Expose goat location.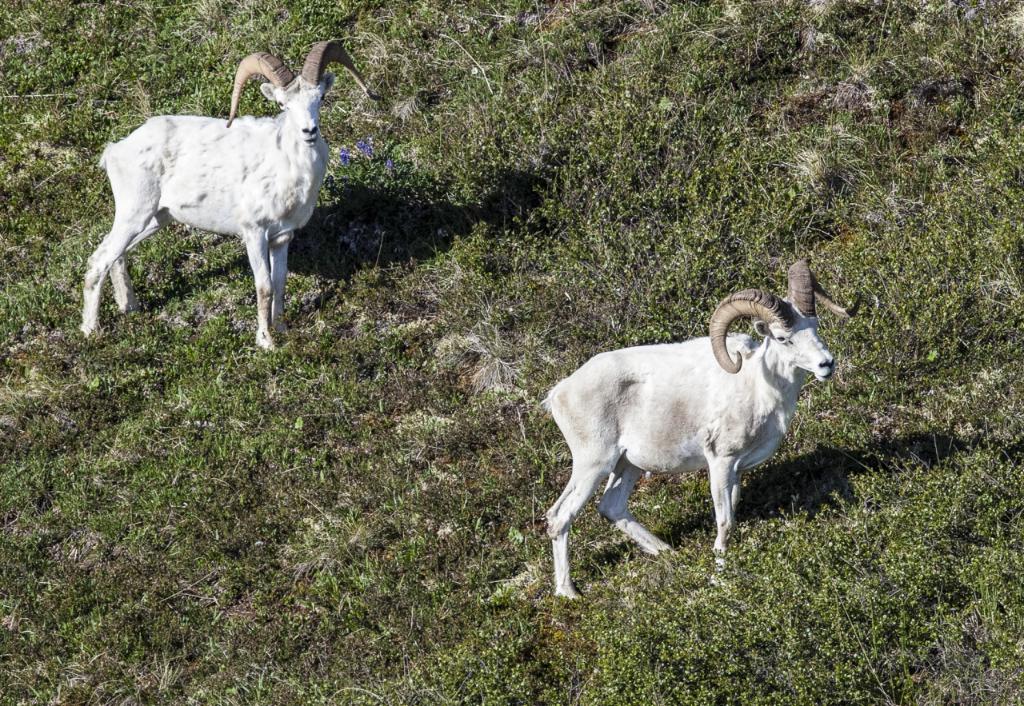
Exposed at select_region(83, 37, 378, 348).
